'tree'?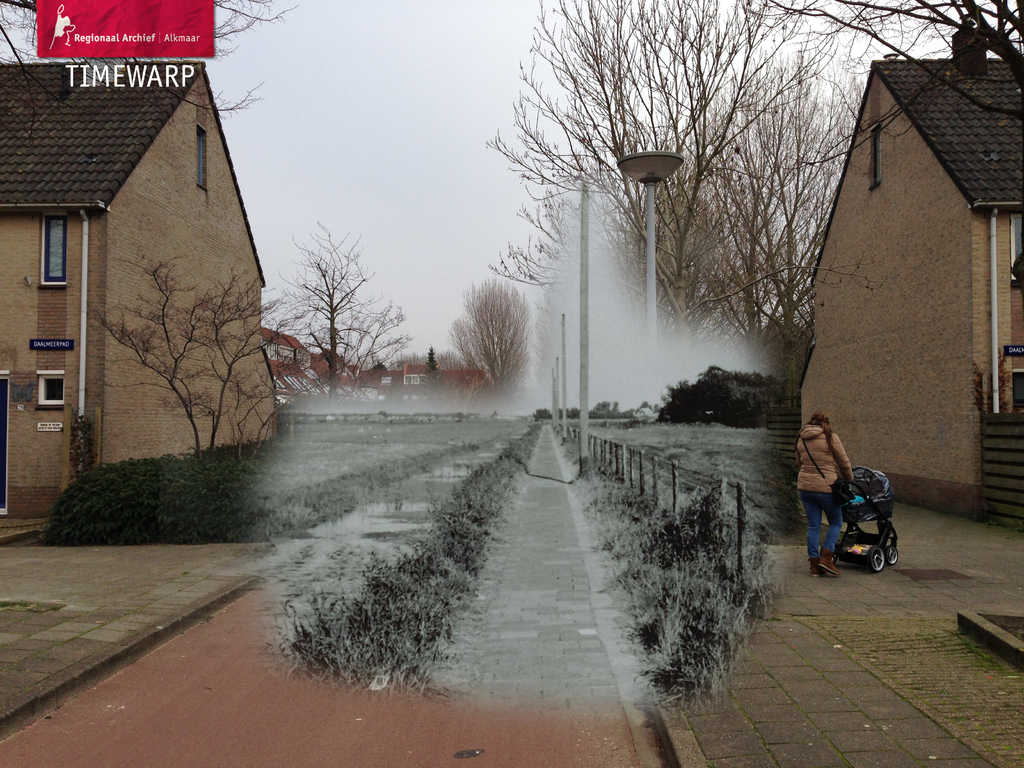
445,274,531,388
